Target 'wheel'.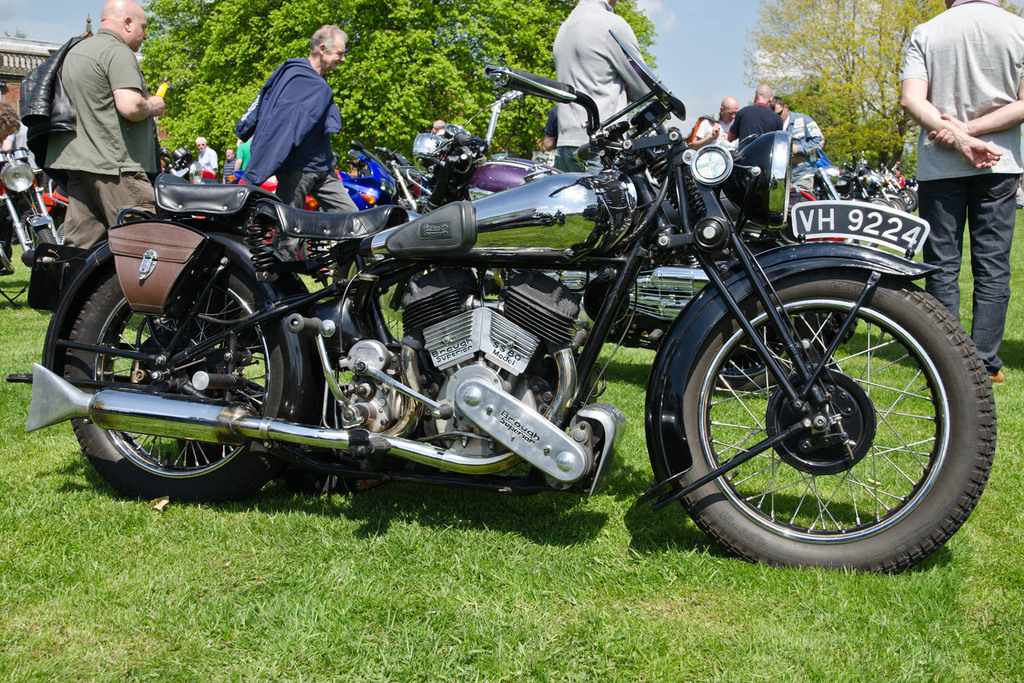
Target region: x1=674 y1=273 x2=997 y2=572.
